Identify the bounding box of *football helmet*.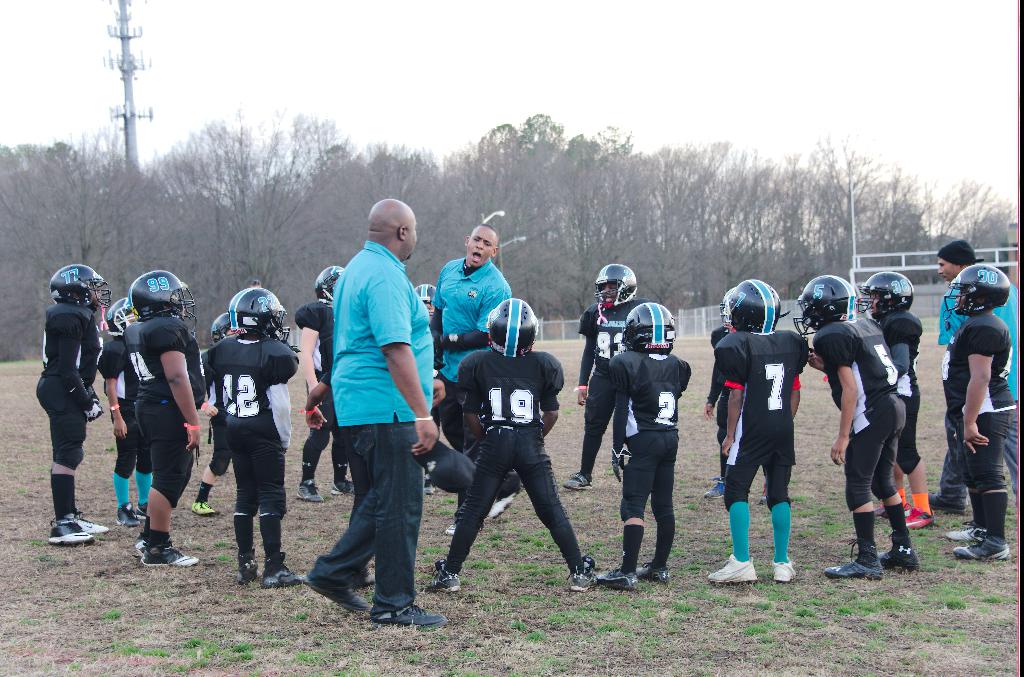
724:279:788:340.
